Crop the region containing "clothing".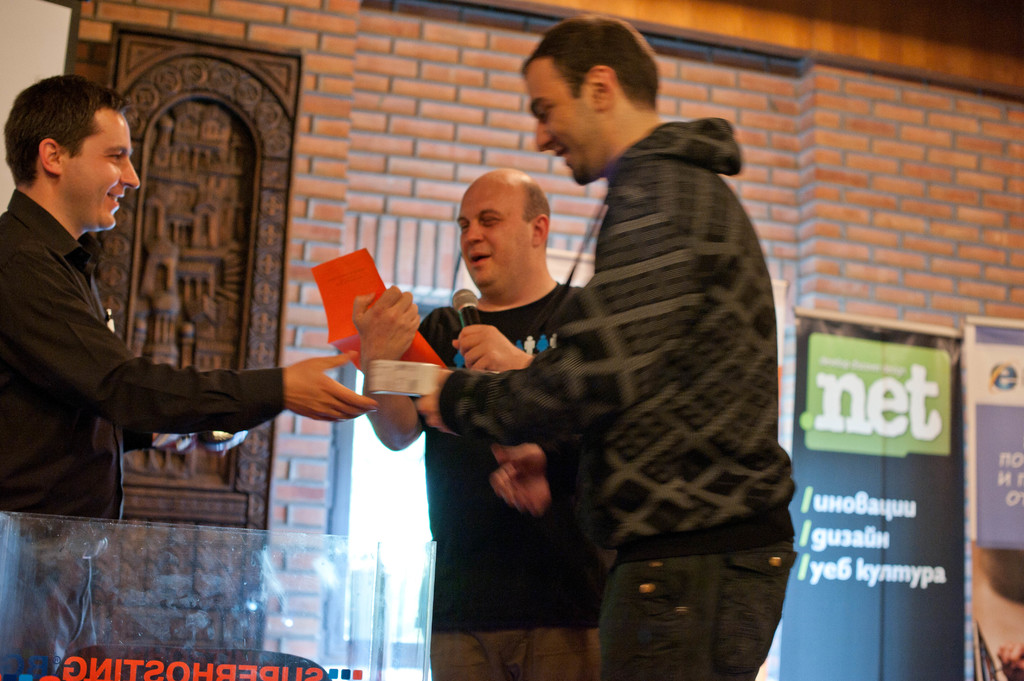
Crop region: 435/120/787/680.
